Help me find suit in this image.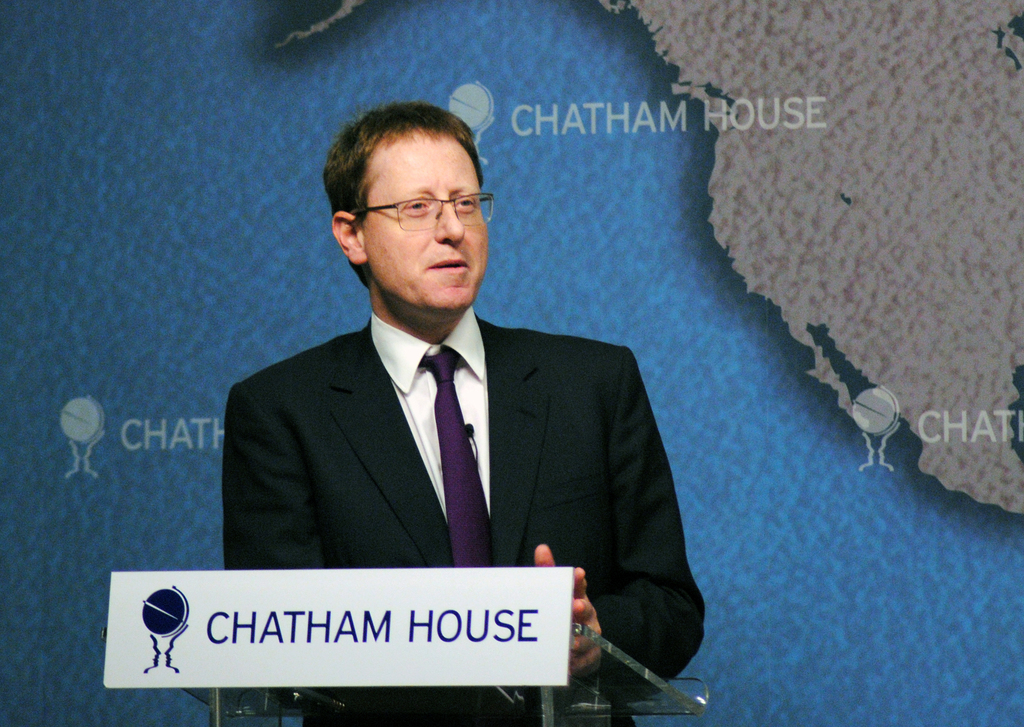
Found it: box(218, 285, 708, 675).
